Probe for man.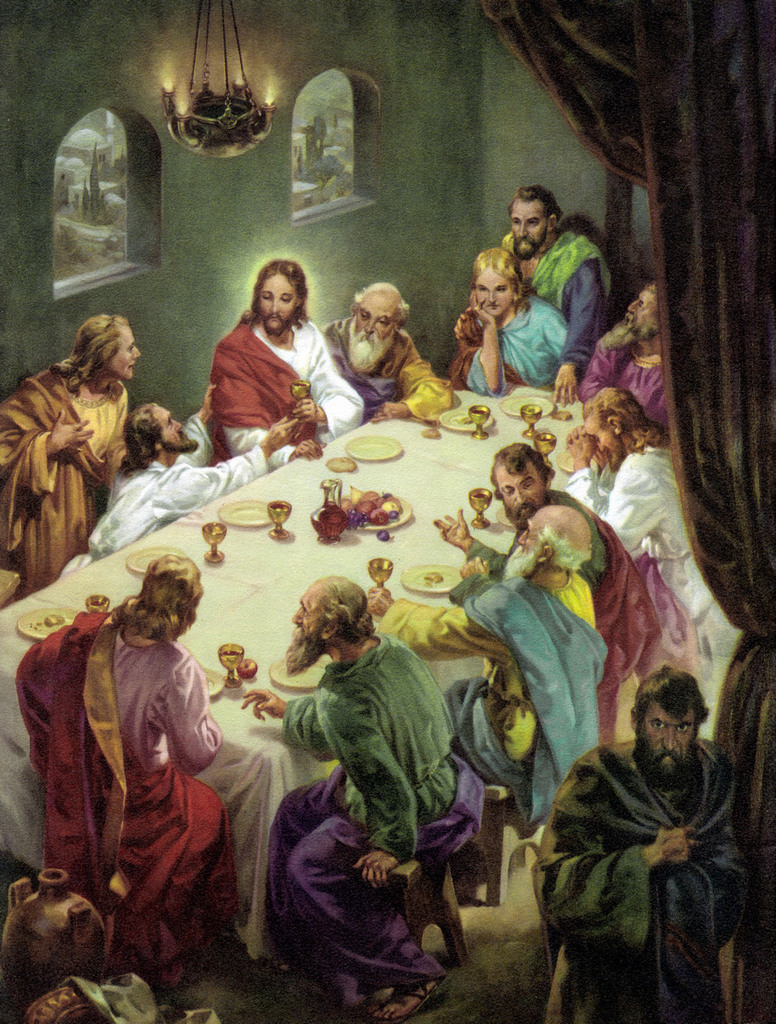
Probe result: [314,270,457,426].
